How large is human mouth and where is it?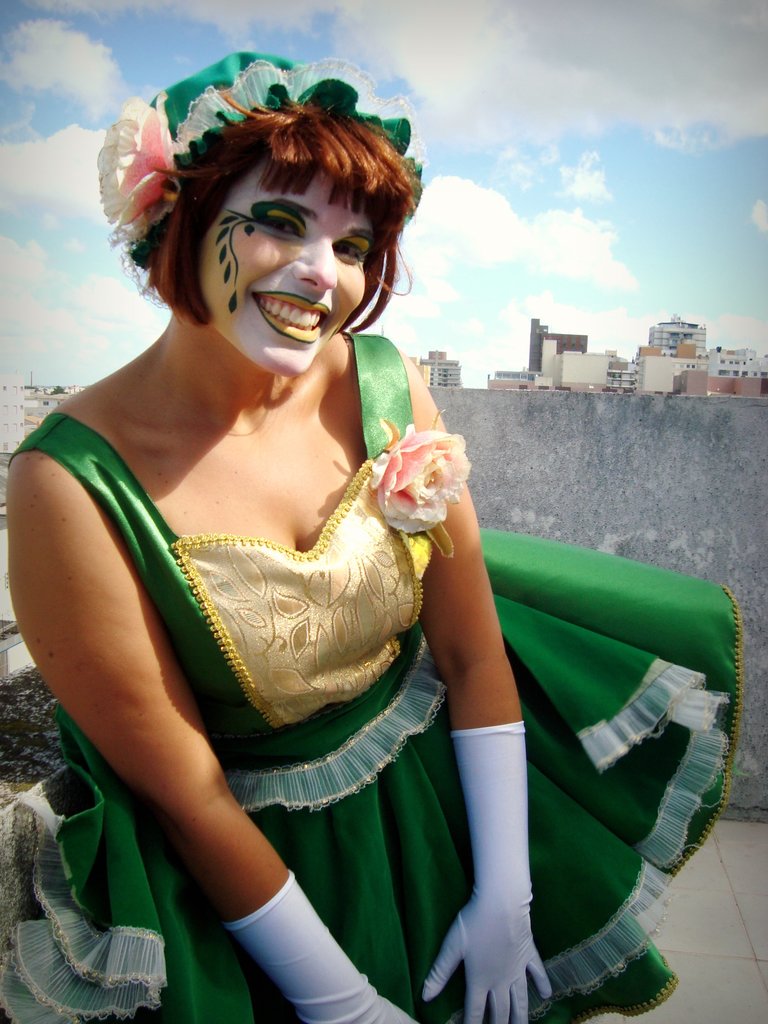
Bounding box: x1=248, y1=291, x2=330, y2=343.
